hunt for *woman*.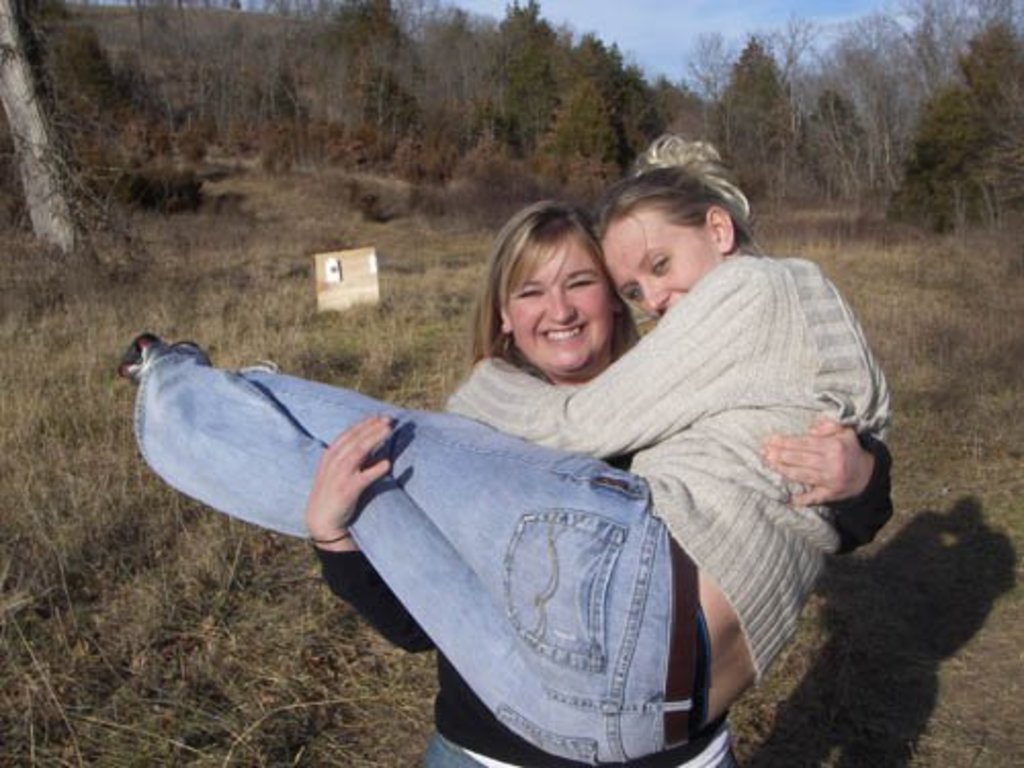
Hunted down at left=301, top=201, right=889, bottom=766.
